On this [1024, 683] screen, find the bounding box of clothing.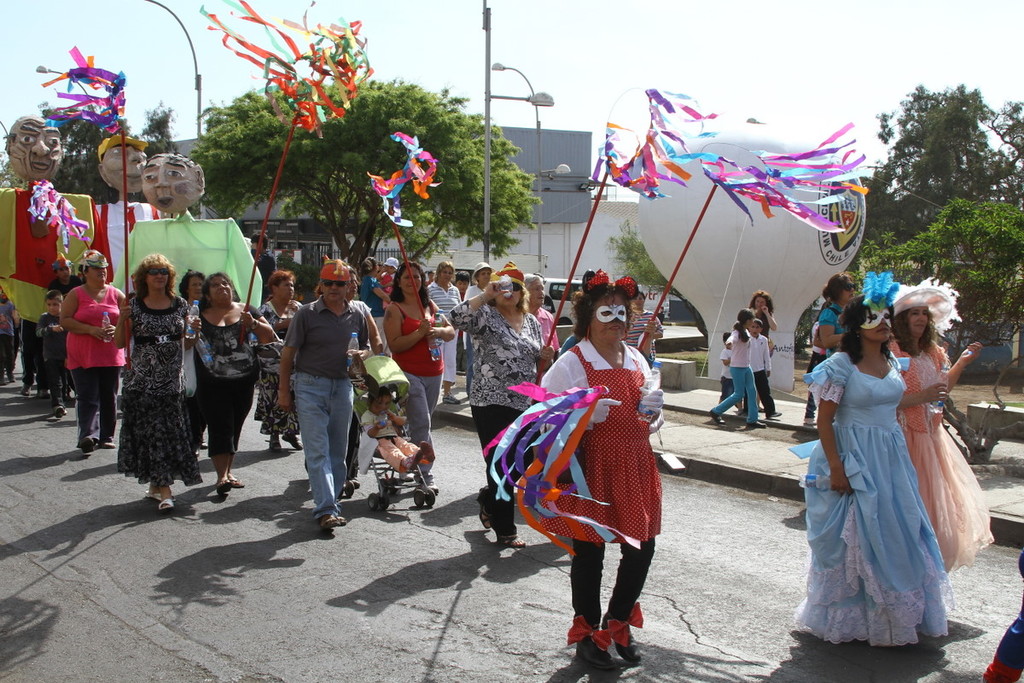
Bounding box: pyautogui.locateOnScreen(113, 289, 197, 493).
